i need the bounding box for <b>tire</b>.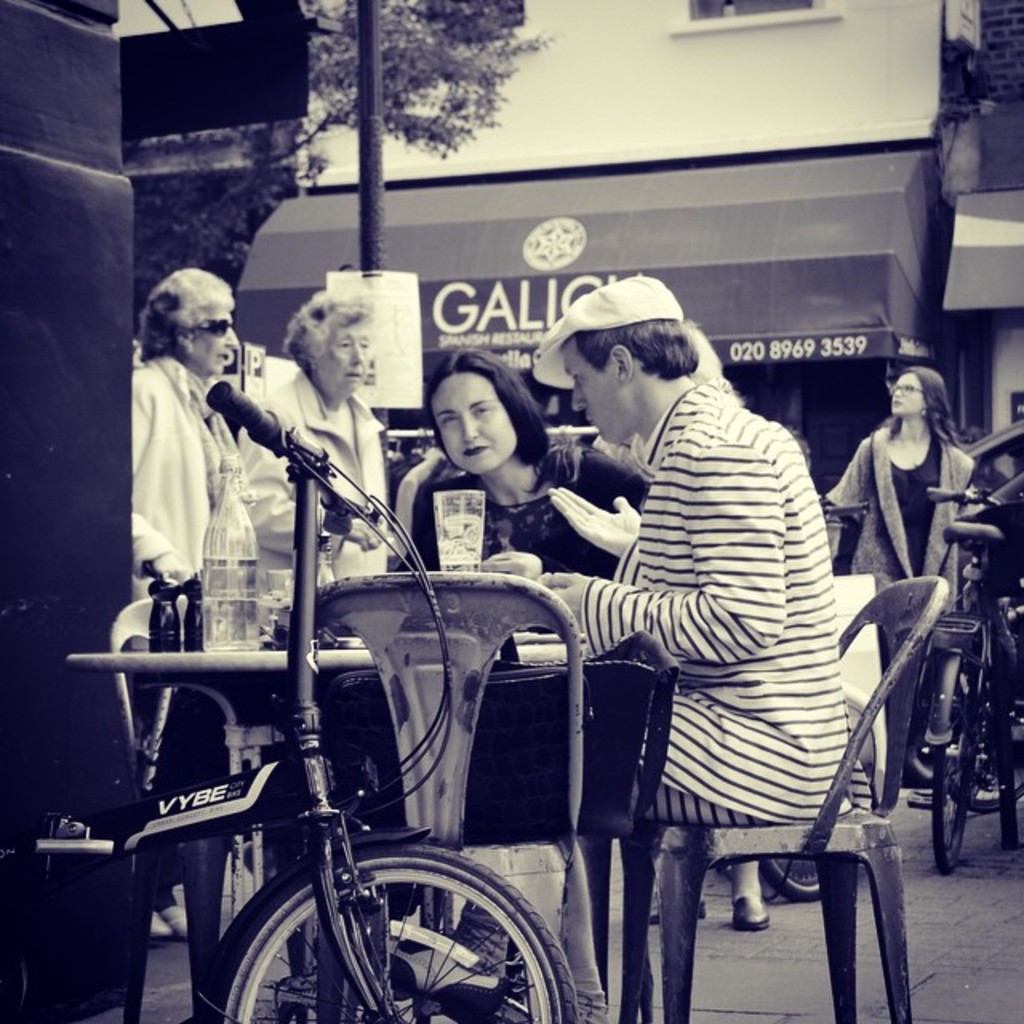
Here it is: {"x1": 211, "y1": 845, "x2": 584, "y2": 1022}.
